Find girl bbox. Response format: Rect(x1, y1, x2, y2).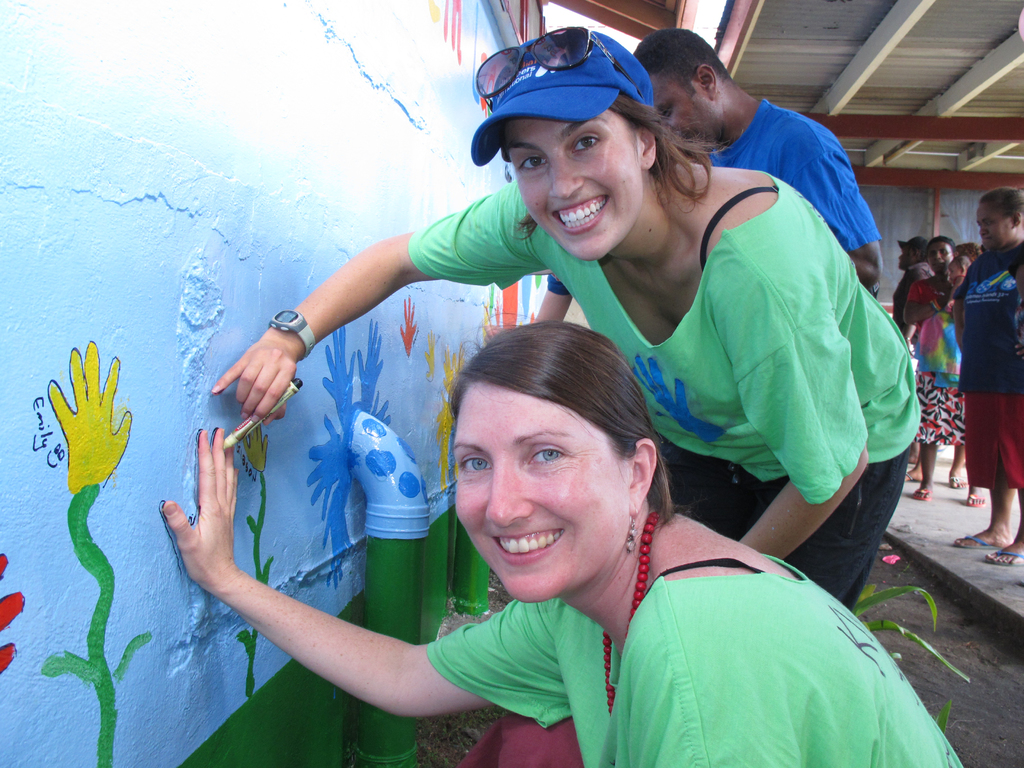
Rect(211, 24, 924, 613).
